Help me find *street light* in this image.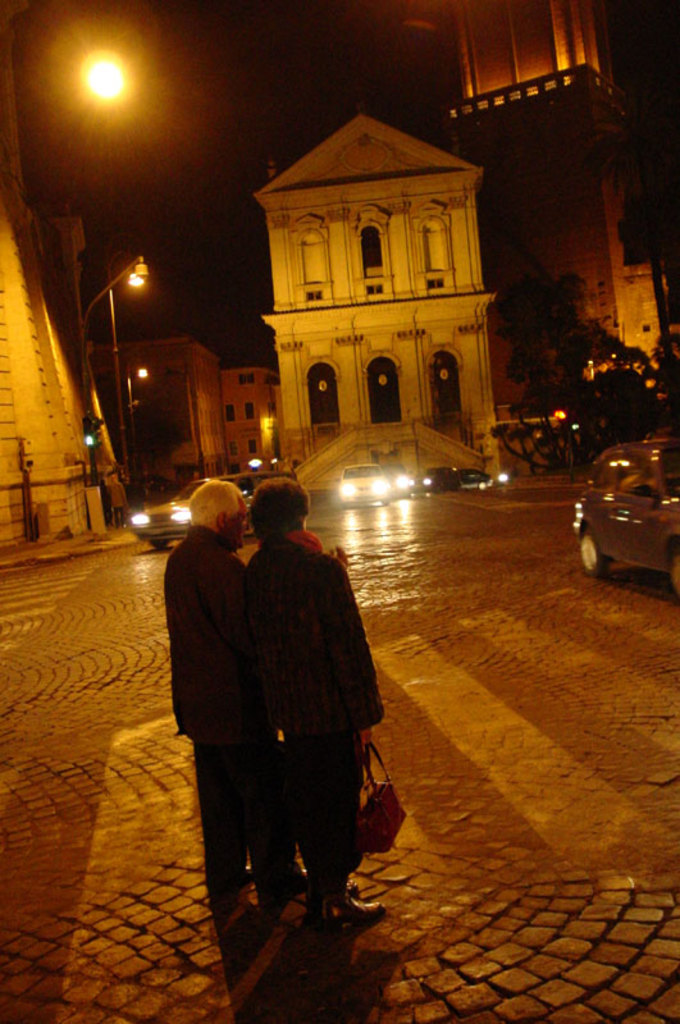
Found it: {"x1": 122, "y1": 352, "x2": 155, "y2": 472}.
